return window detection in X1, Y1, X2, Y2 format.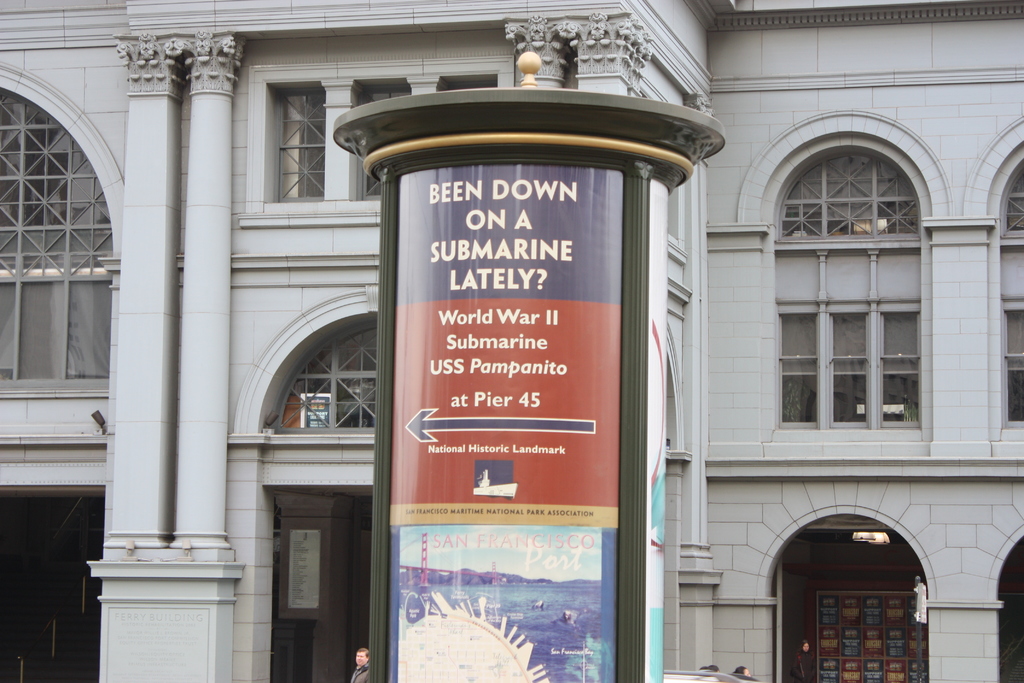
761, 122, 940, 249.
